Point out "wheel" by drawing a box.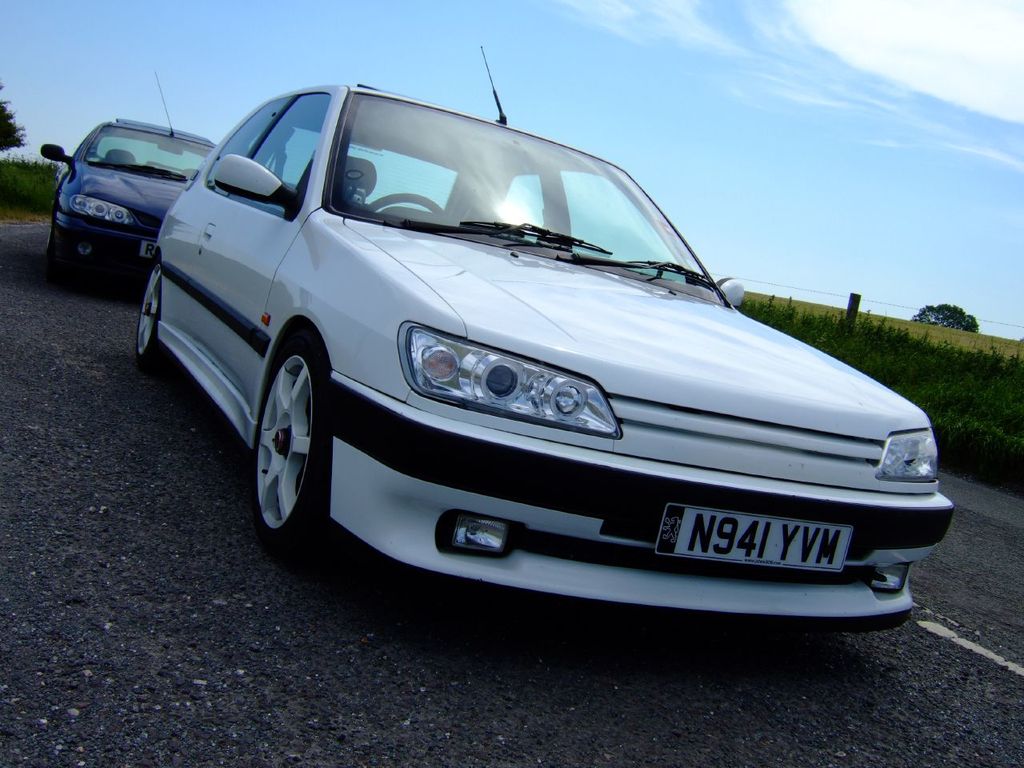
Rect(138, 259, 170, 369).
